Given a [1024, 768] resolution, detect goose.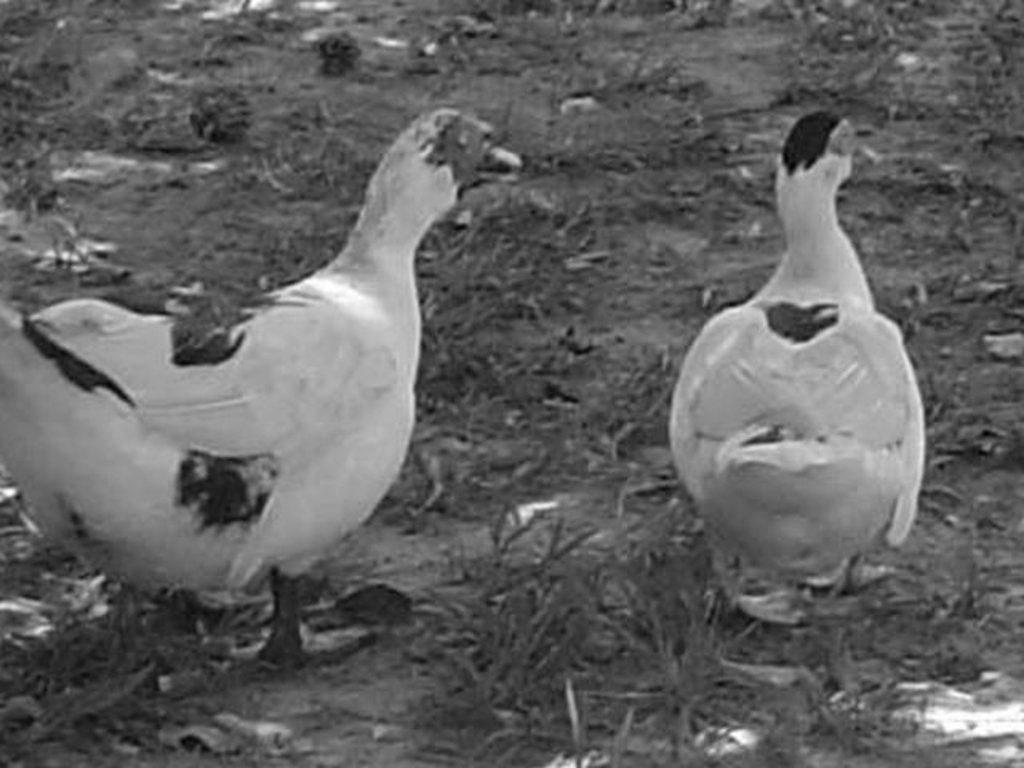
box=[667, 70, 923, 634].
